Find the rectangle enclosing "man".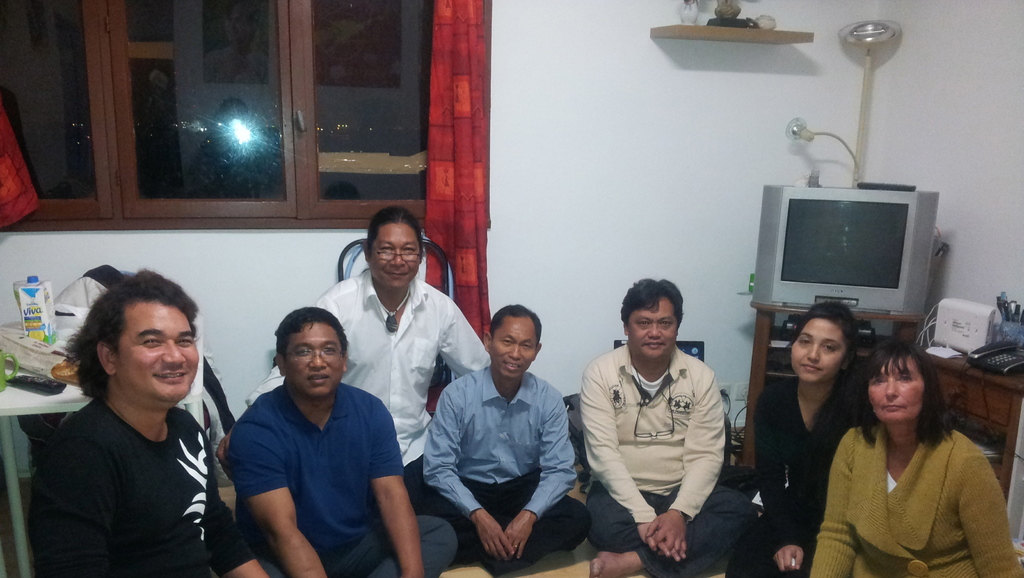
x1=414 y1=302 x2=585 y2=577.
